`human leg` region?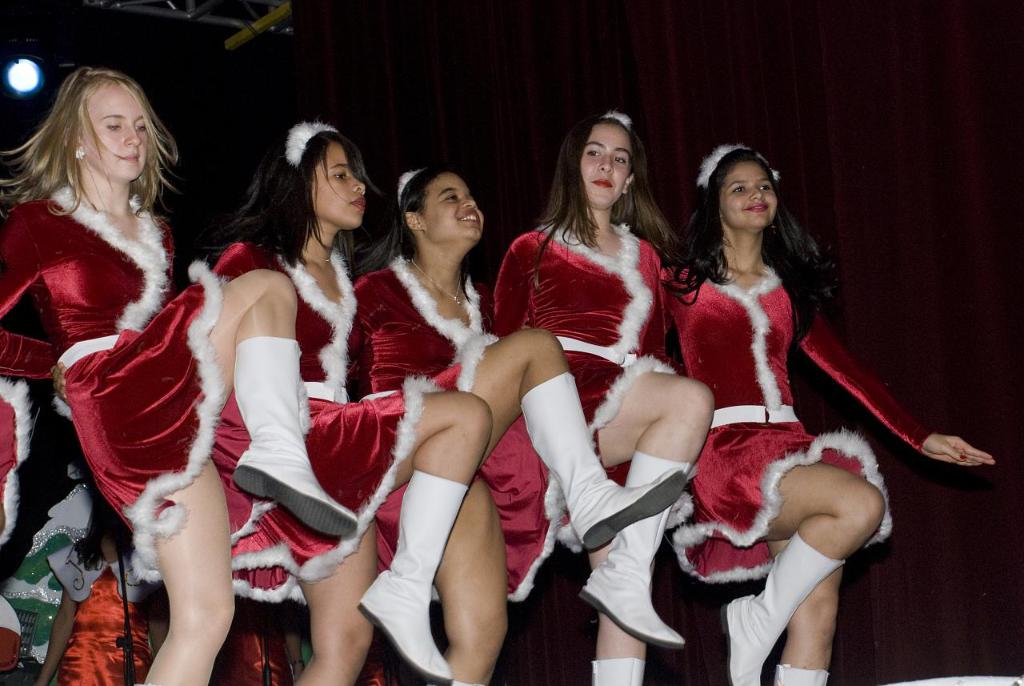
208/270/358/536
